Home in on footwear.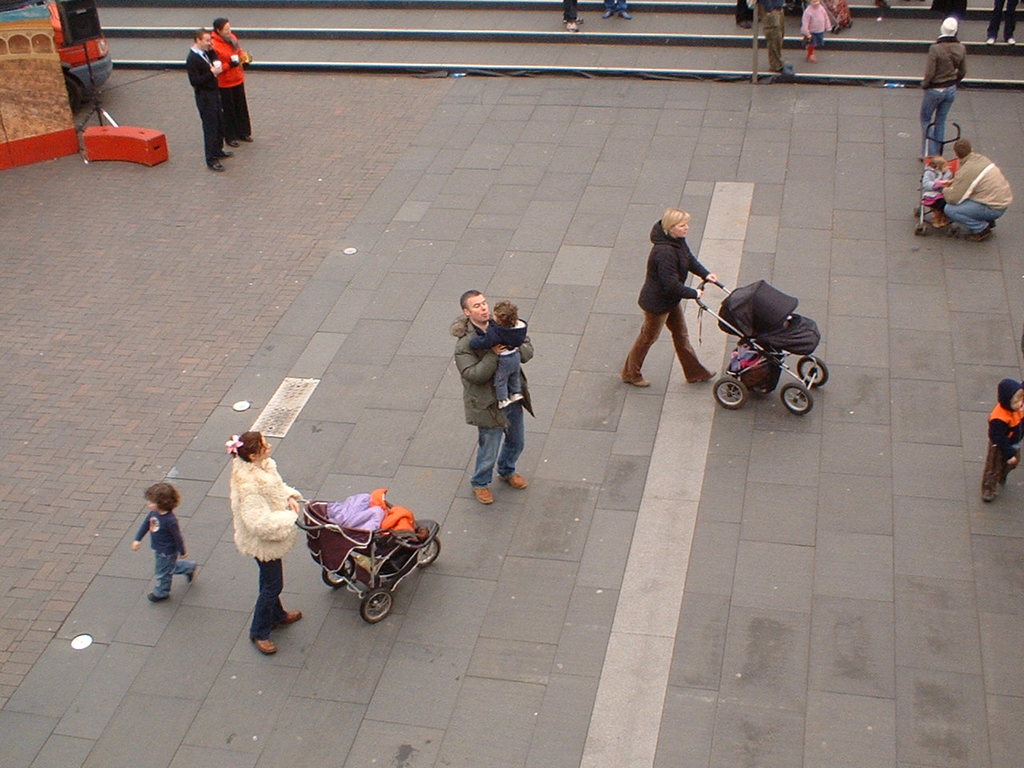
Homed in at x1=1010, y1=38, x2=1016, y2=45.
